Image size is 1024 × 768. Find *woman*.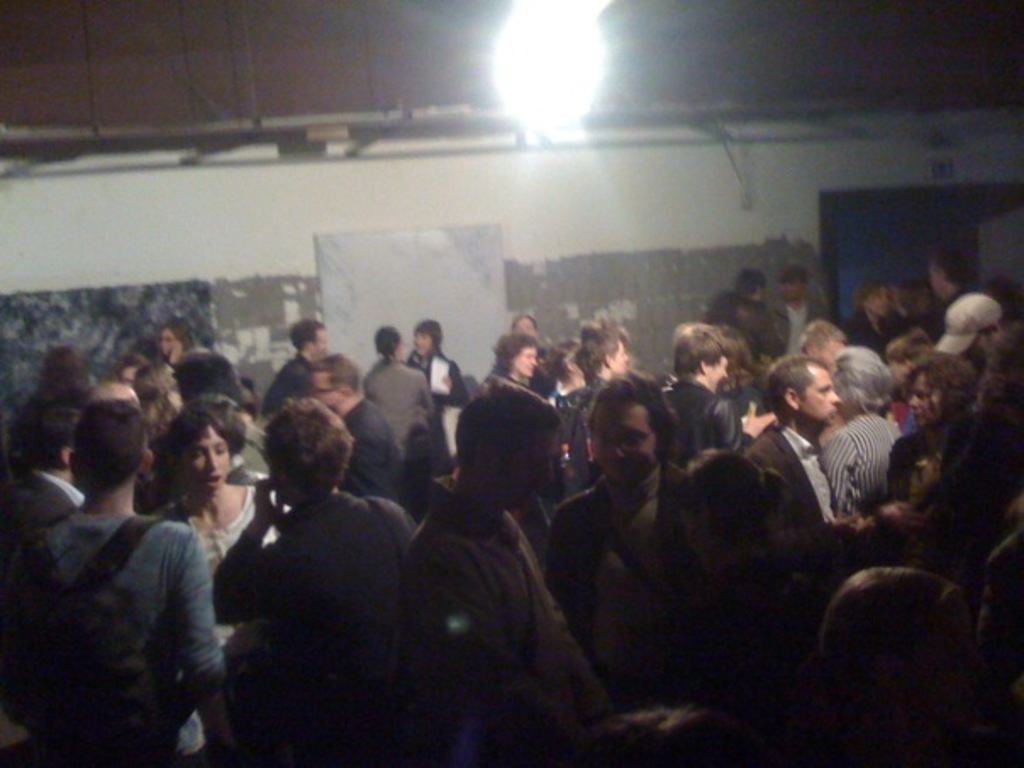
<box>880,353,977,507</box>.
